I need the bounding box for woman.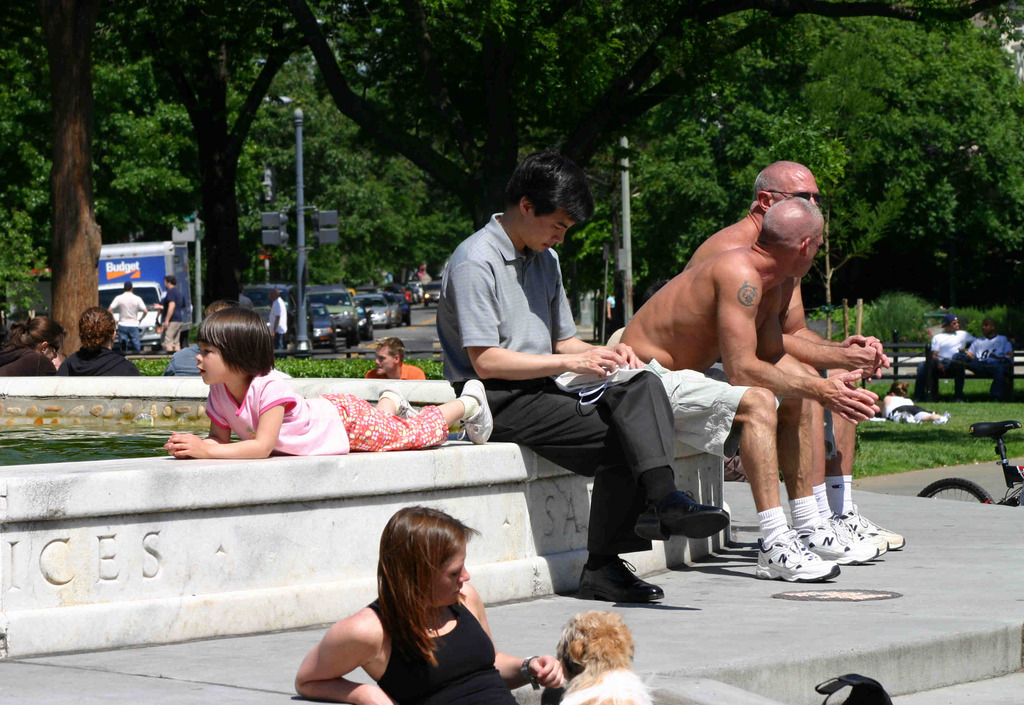
Here it is: x1=0, y1=316, x2=61, y2=377.
